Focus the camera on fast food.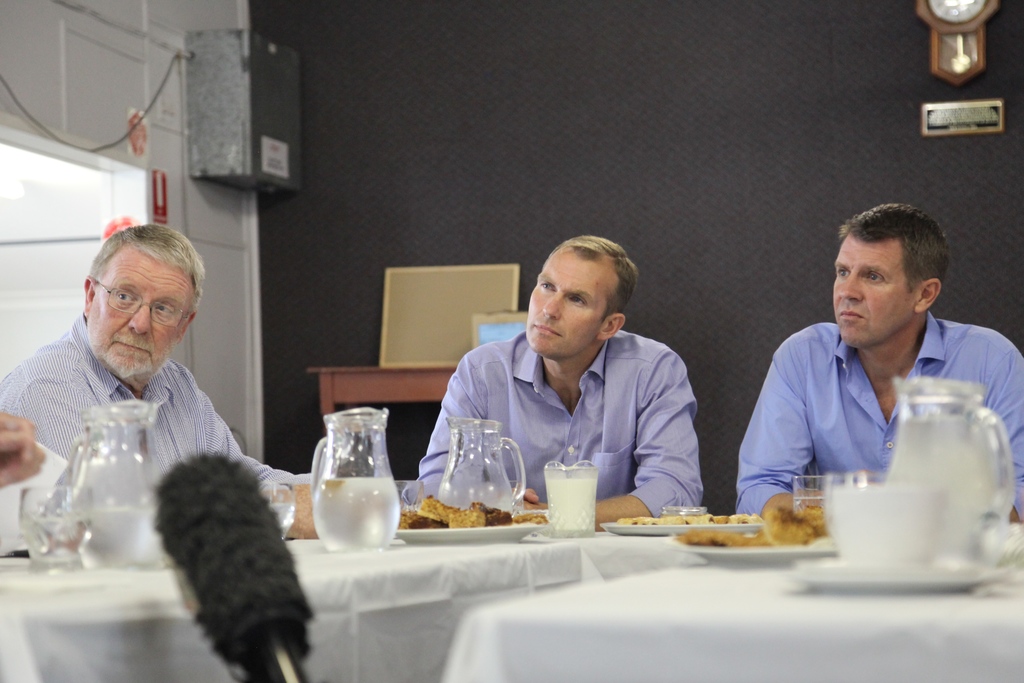
Focus region: {"x1": 396, "y1": 490, "x2": 513, "y2": 529}.
